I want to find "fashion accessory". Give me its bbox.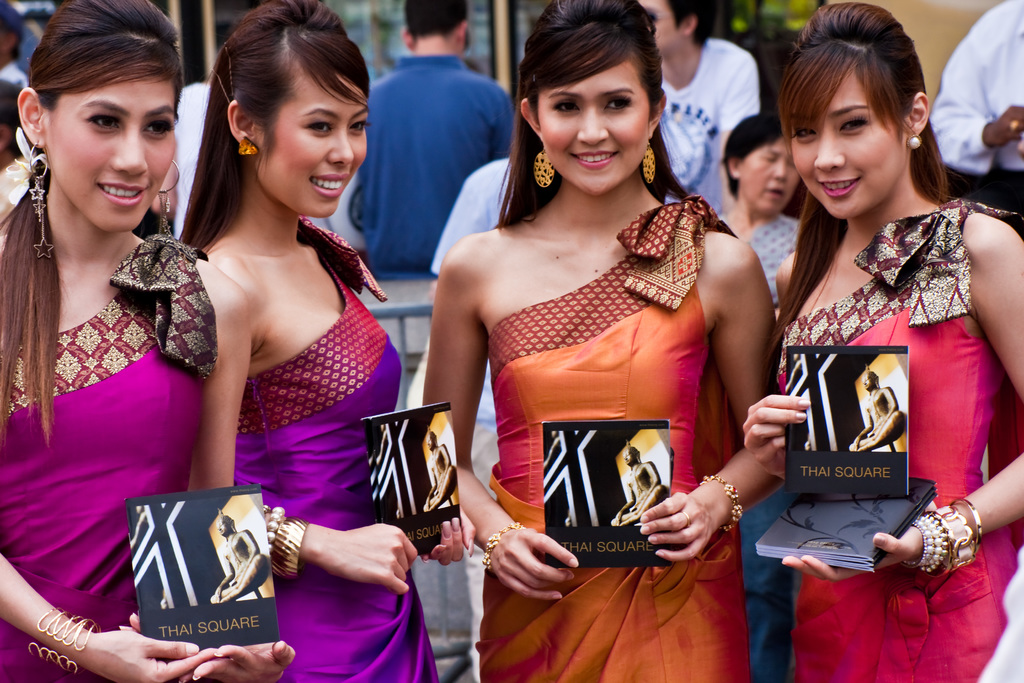
[1008,118,1021,132].
